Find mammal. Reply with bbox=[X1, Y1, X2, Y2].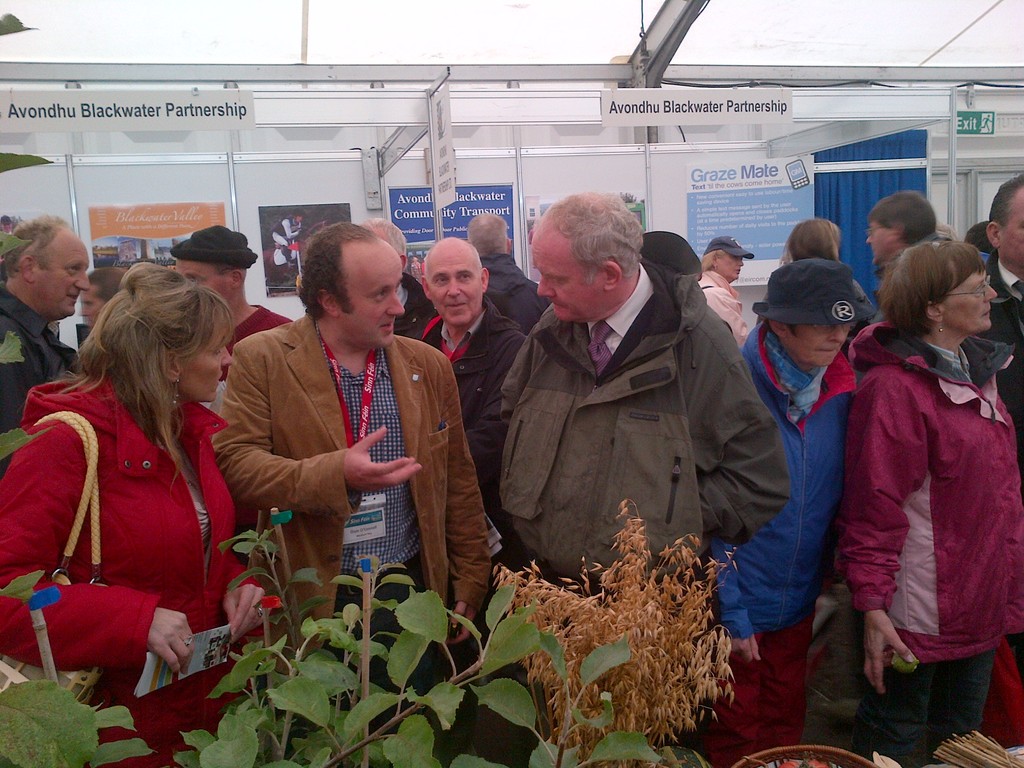
bbox=[496, 187, 795, 767].
